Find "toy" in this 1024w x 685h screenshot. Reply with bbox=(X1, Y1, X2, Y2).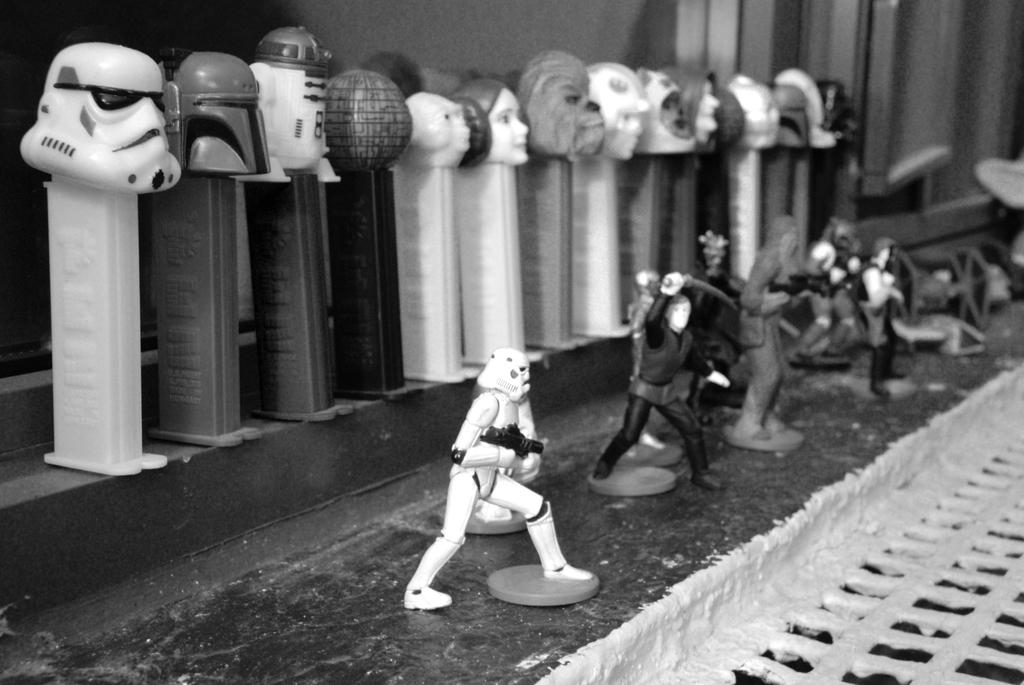
bbox=(756, 62, 835, 143).
